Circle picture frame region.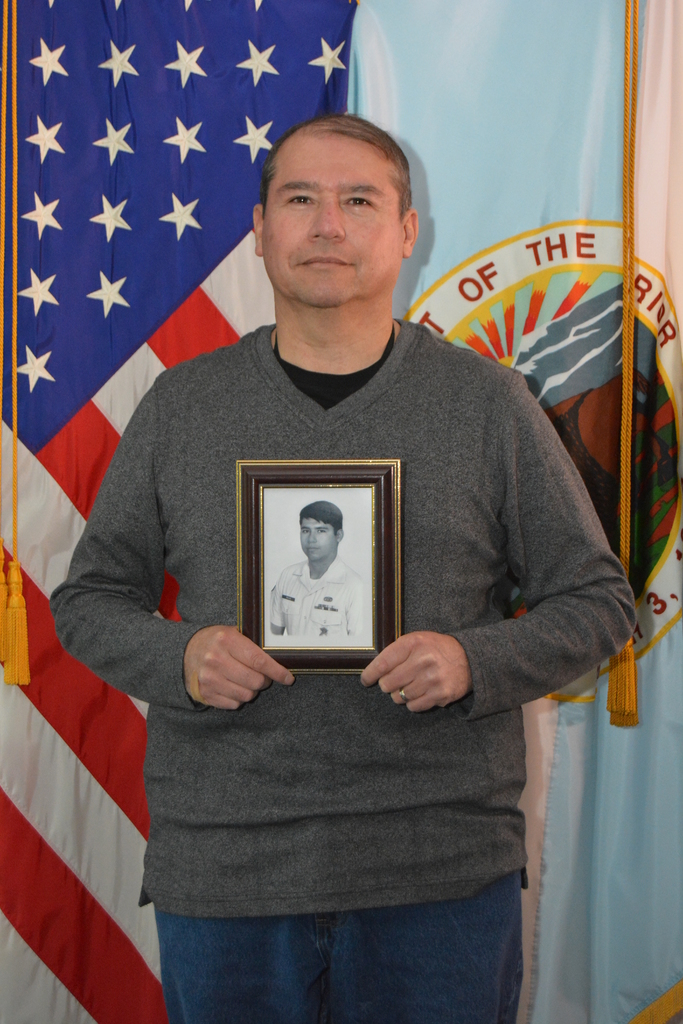
Region: (x1=231, y1=451, x2=424, y2=668).
